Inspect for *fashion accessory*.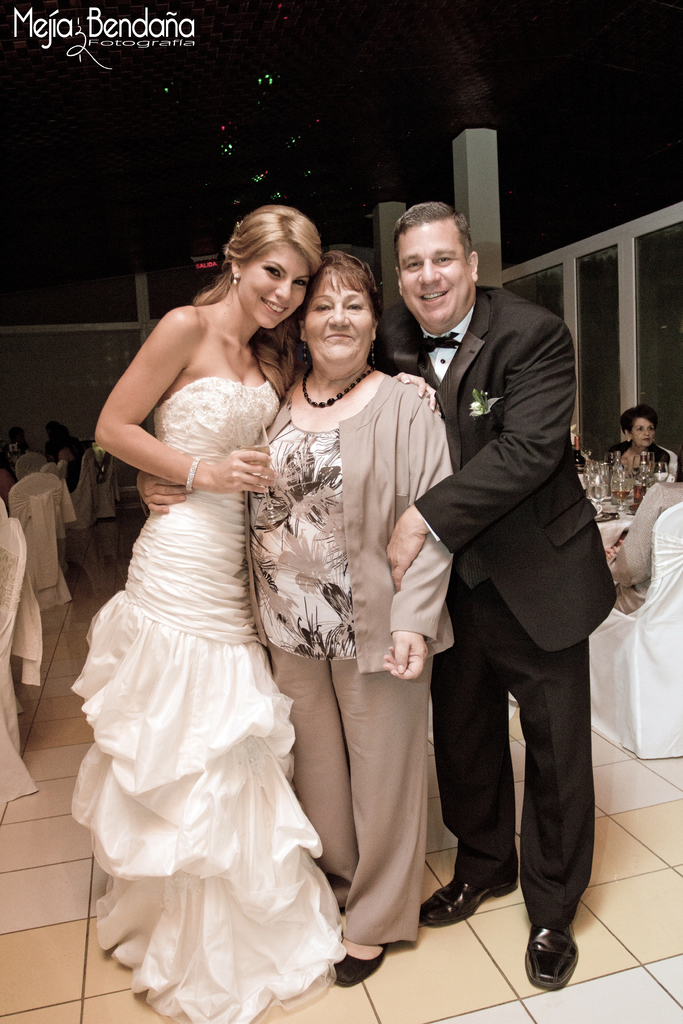
Inspection: 304 341 306 365.
